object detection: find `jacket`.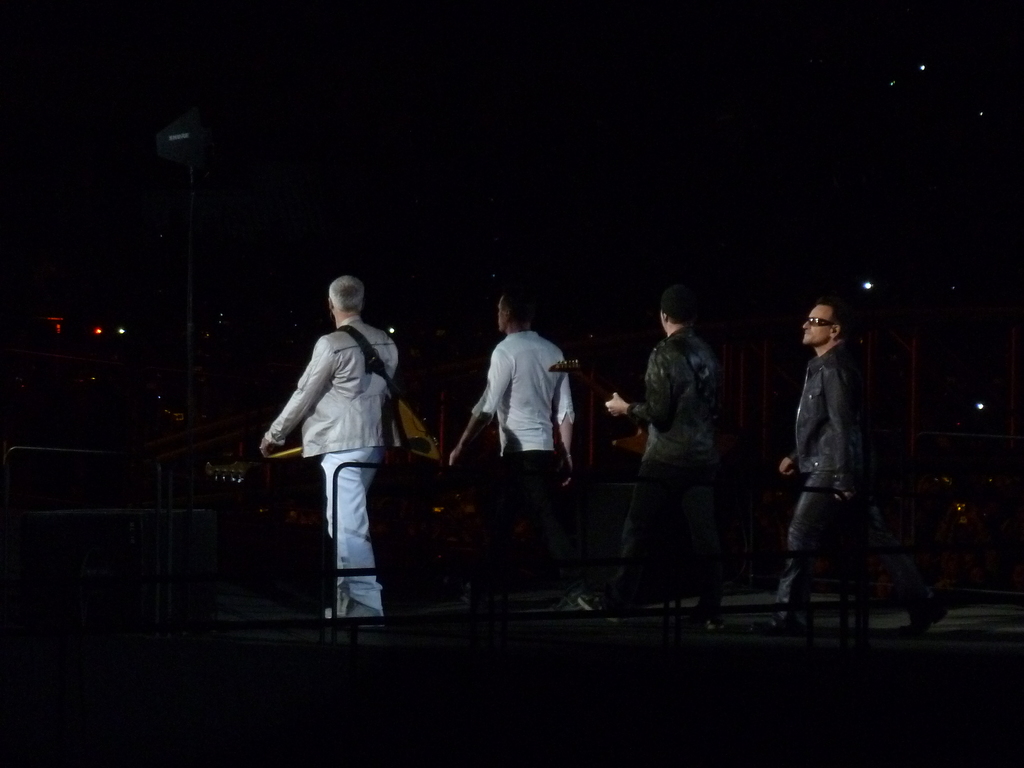
box=[781, 319, 873, 494].
